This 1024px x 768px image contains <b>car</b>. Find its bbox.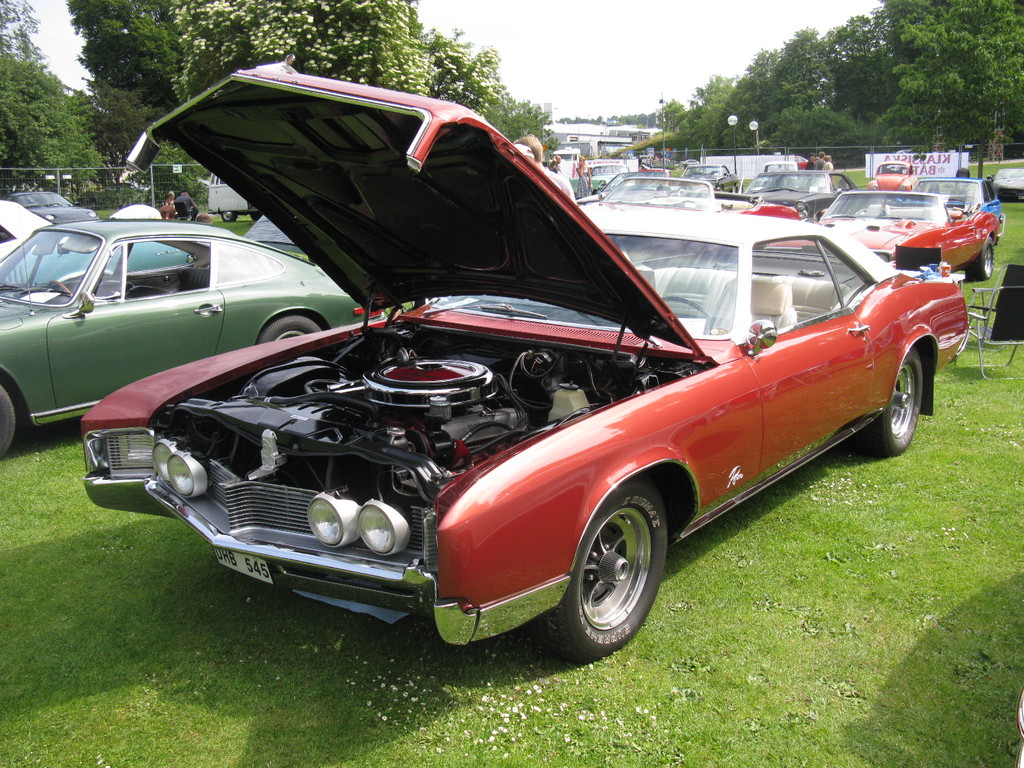
<bbox>769, 191, 1002, 285</bbox>.
